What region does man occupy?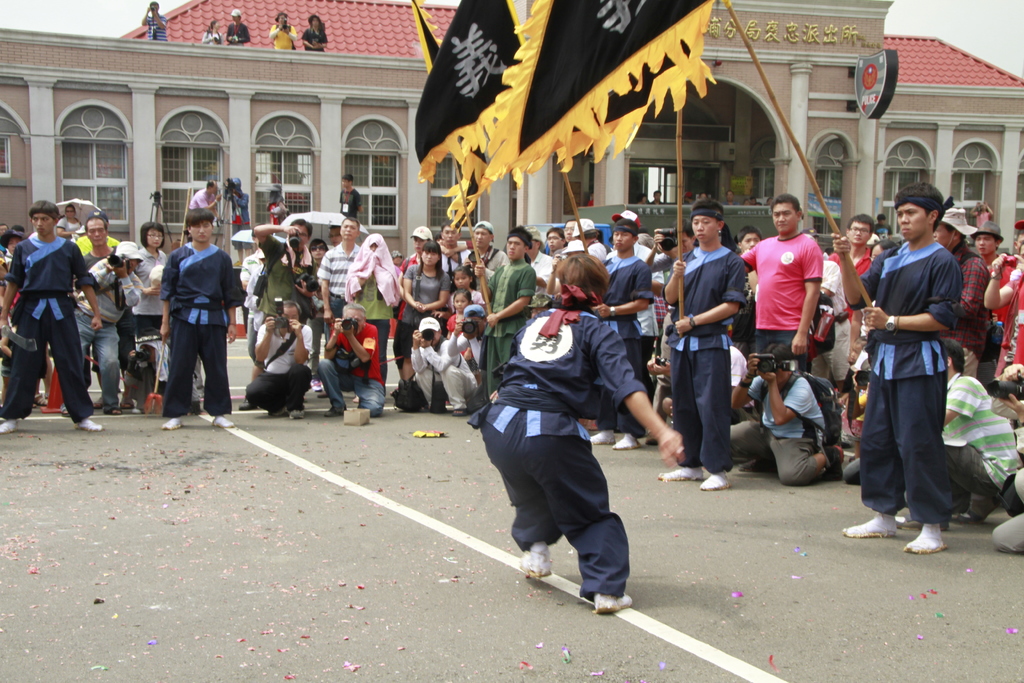
box=[316, 303, 387, 415].
